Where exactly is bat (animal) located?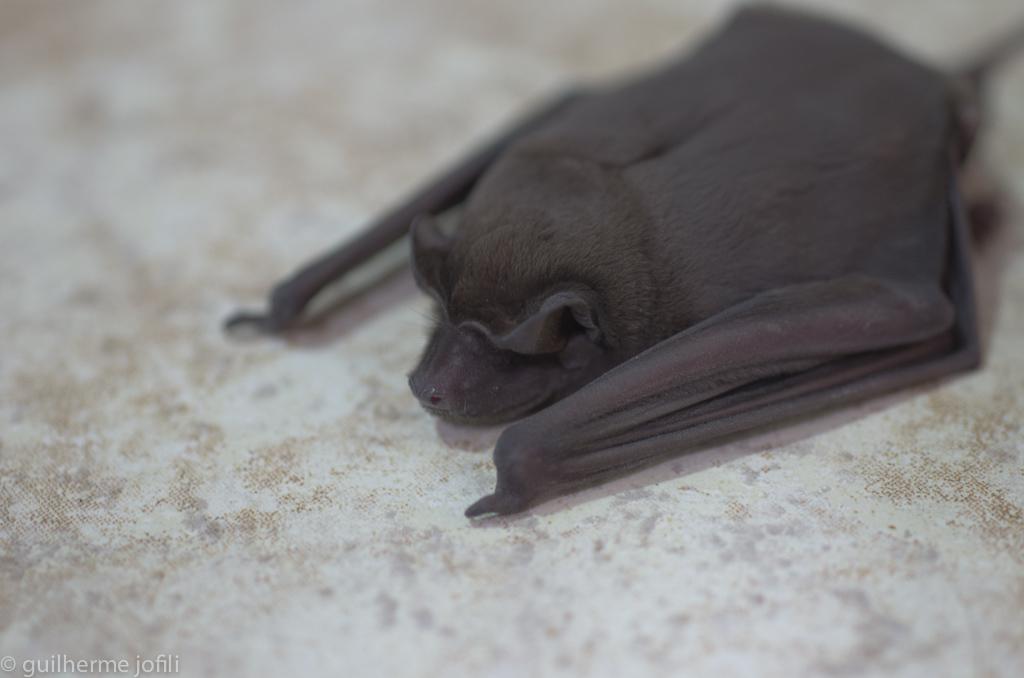
Its bounding box is bbox=(219, 1, 1023, 524).
